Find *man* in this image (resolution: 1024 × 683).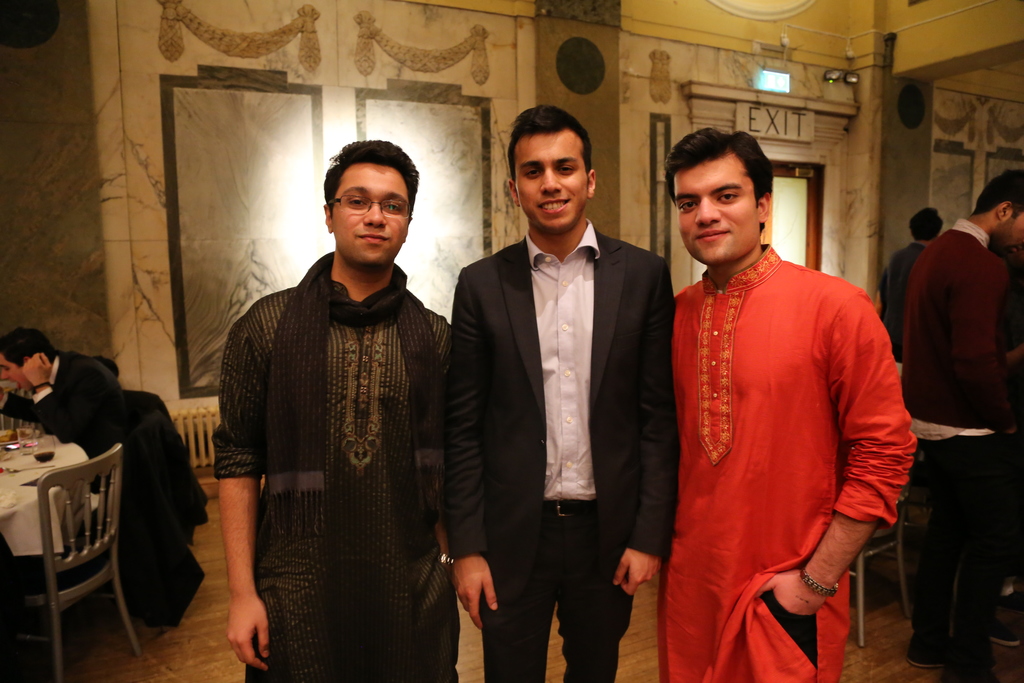
663:127:918:682.
